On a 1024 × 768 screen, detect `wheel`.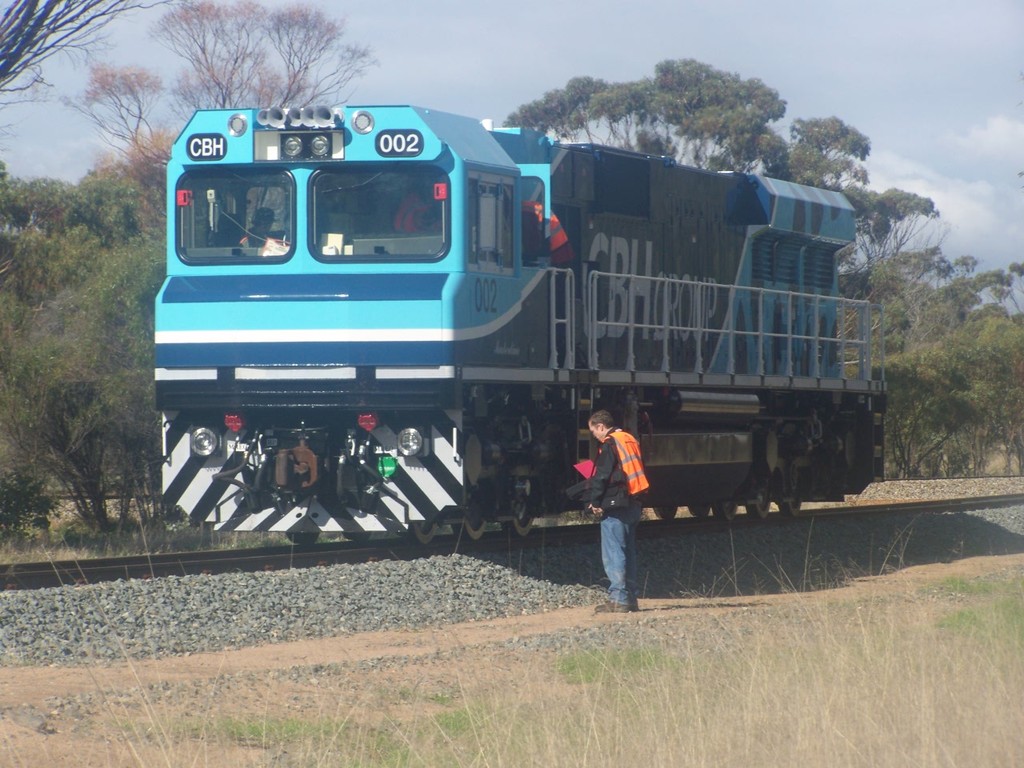
<region>286, 533, 321, 546</region>.
